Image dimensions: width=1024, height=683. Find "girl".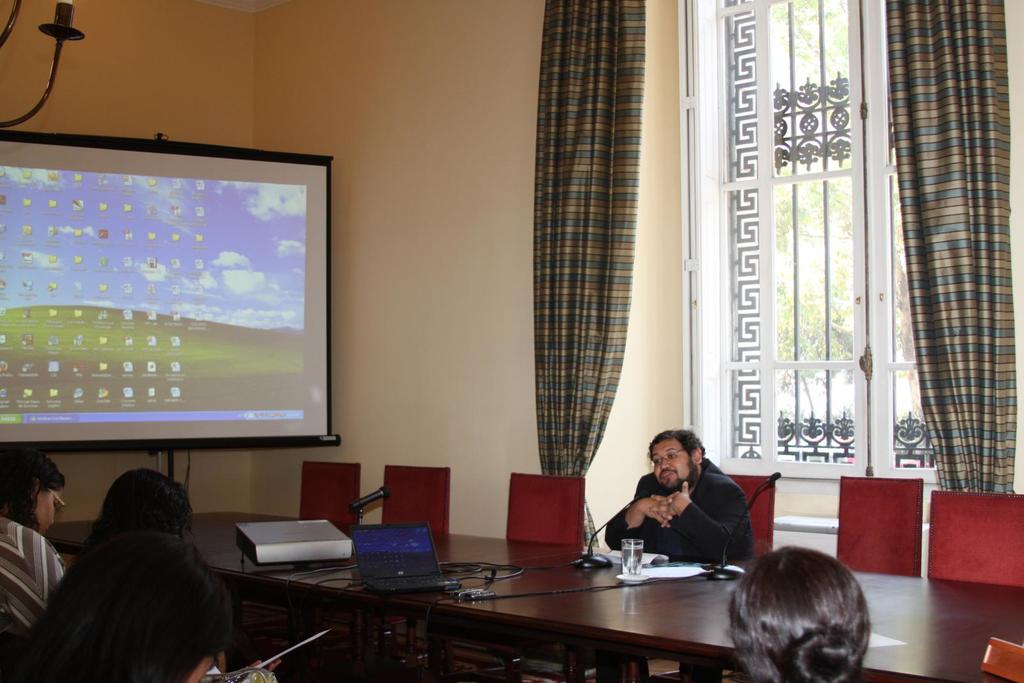
left=720, top=536, right=879, bottom=682.
